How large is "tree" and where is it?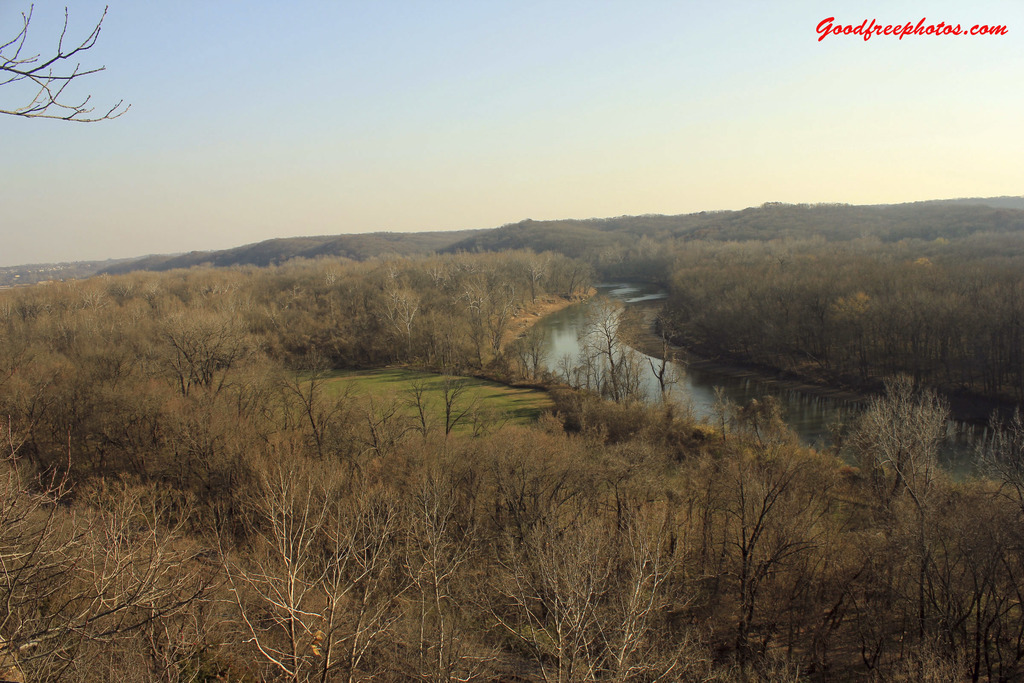
Bounding box: {"x1": 0, "y1": 424, "x2": 223, "y2": 682}.
